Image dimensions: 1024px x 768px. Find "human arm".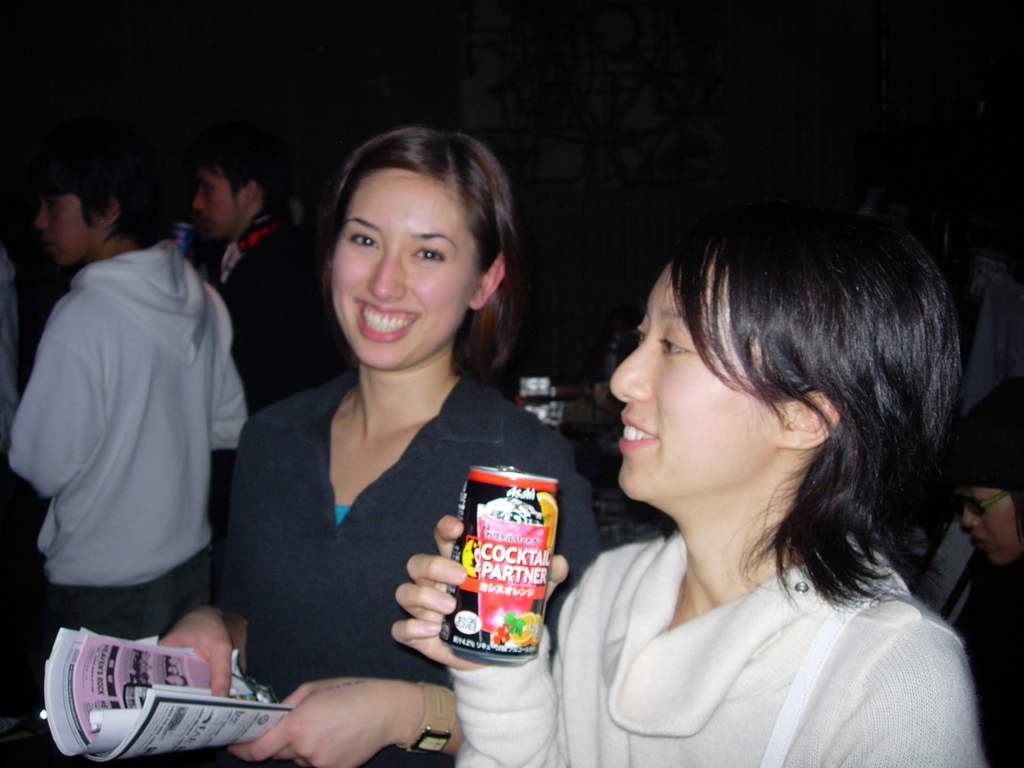
box=[218, 671, 425, 767].
